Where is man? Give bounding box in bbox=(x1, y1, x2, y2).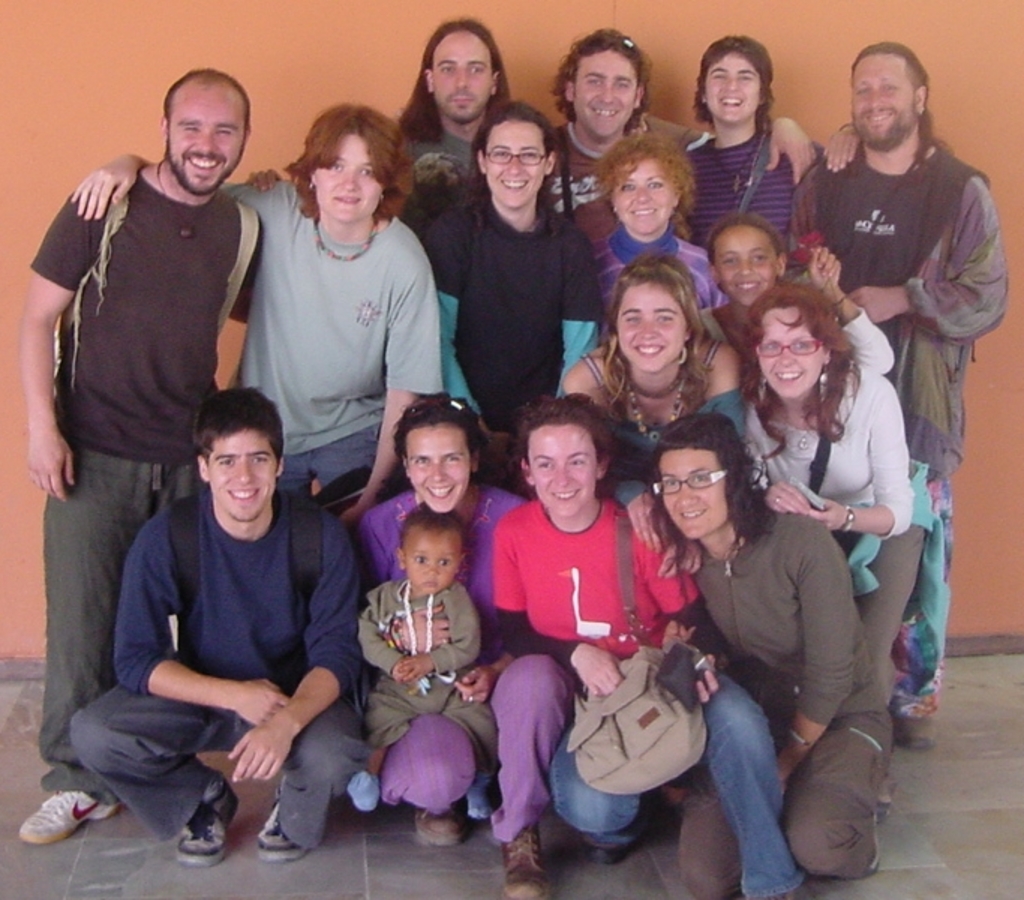
bbox=(15, 63, 267, 844).
